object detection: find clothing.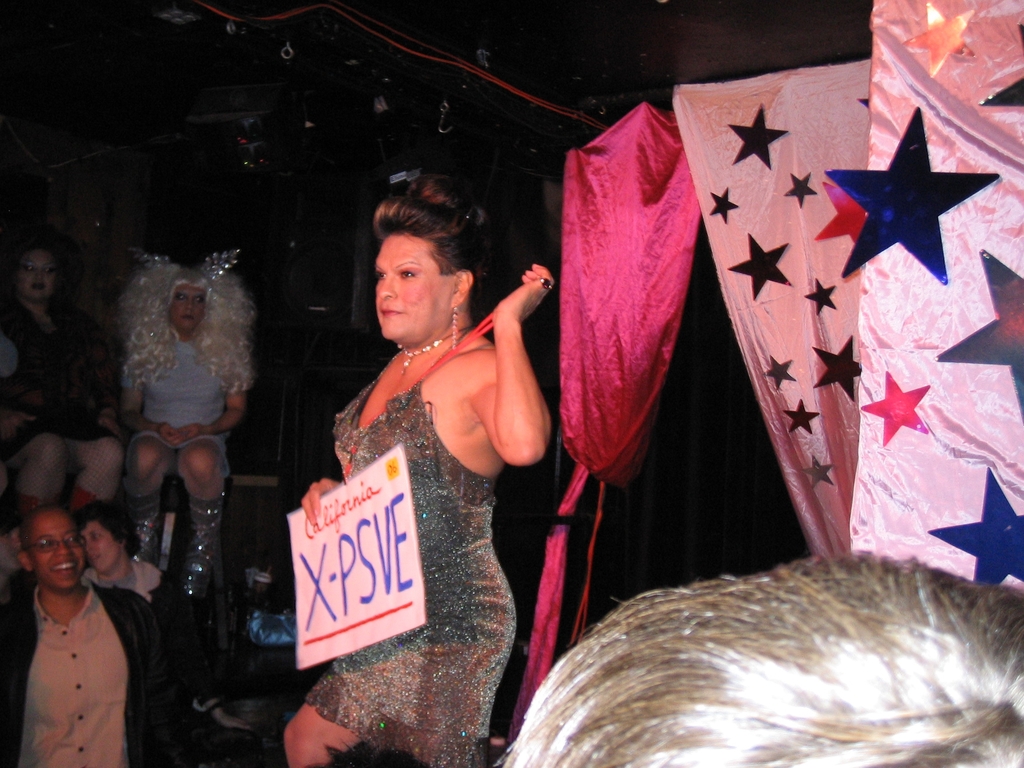
BBox(1, 294, 122, 527).
